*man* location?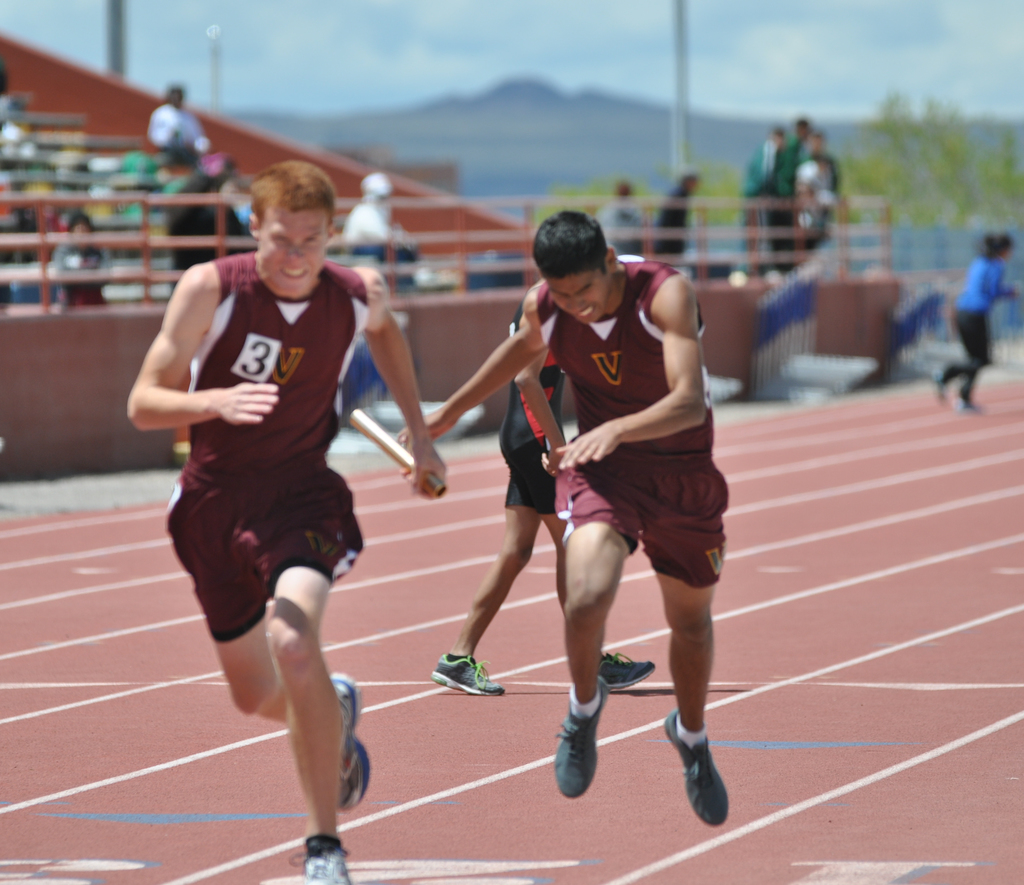
{"x1": 126, "y1": 158, "x2": 446, "y2": 884}
